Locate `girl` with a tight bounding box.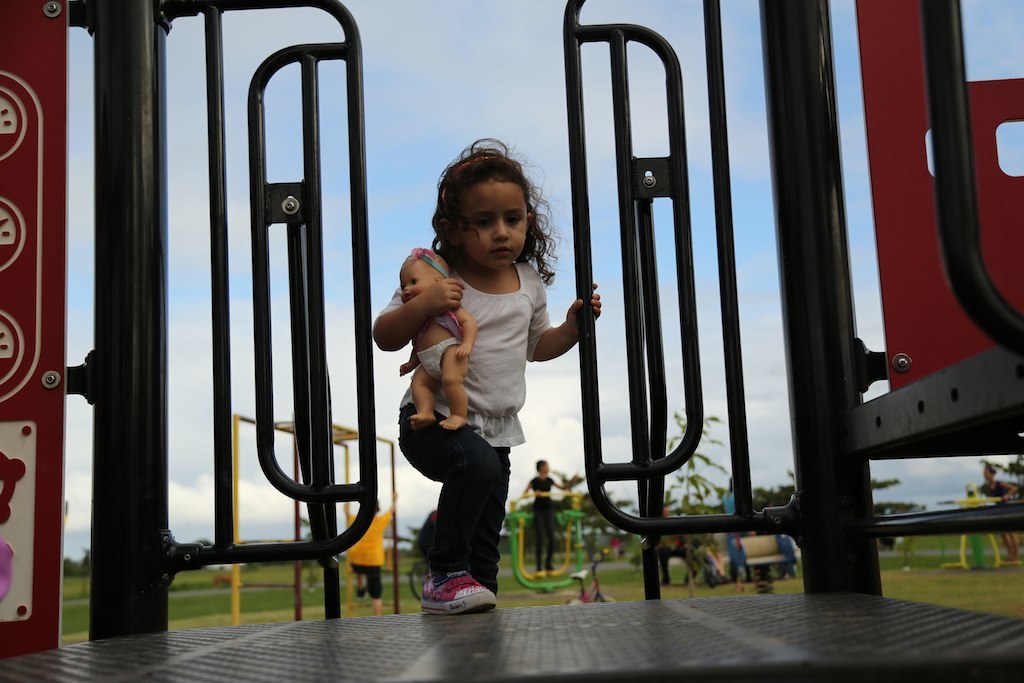
[369,134,601,618].
